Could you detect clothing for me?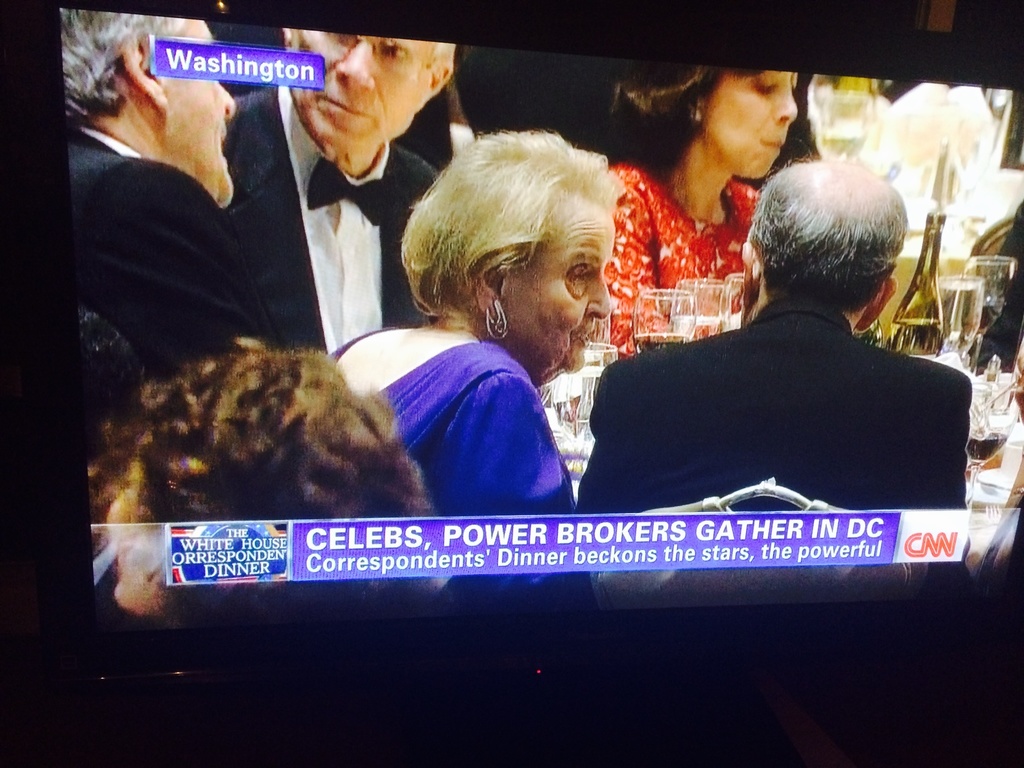
Detection result: 70 127 292 372.
